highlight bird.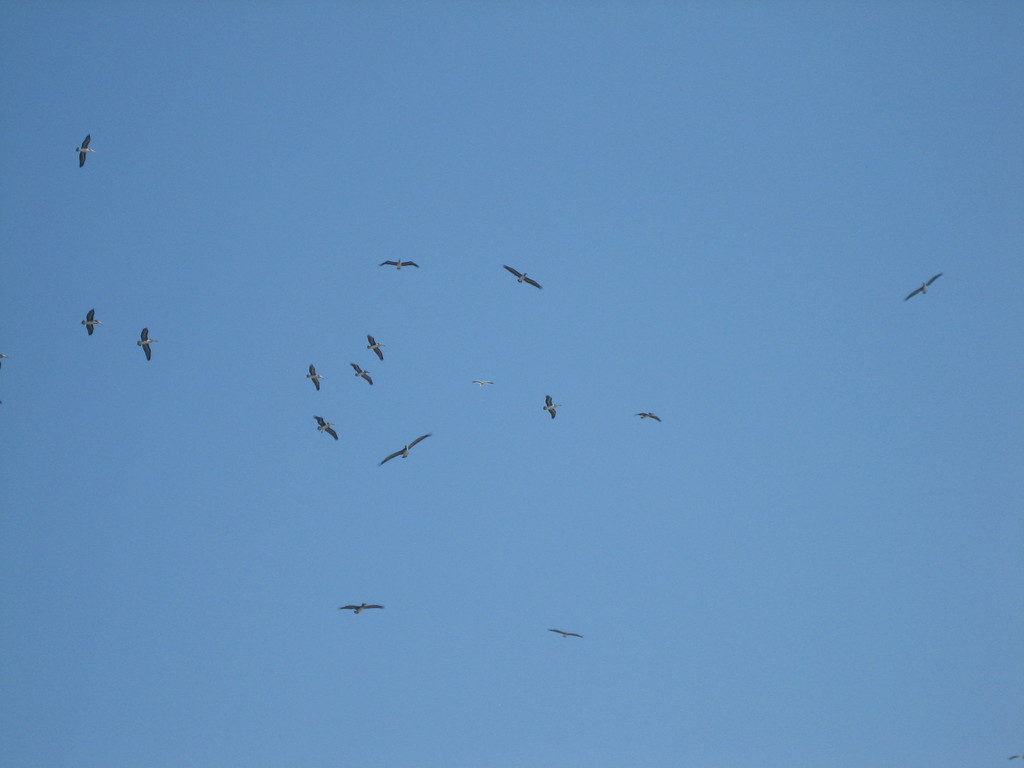
Highlighted region: 497, 261, 545, 296.
